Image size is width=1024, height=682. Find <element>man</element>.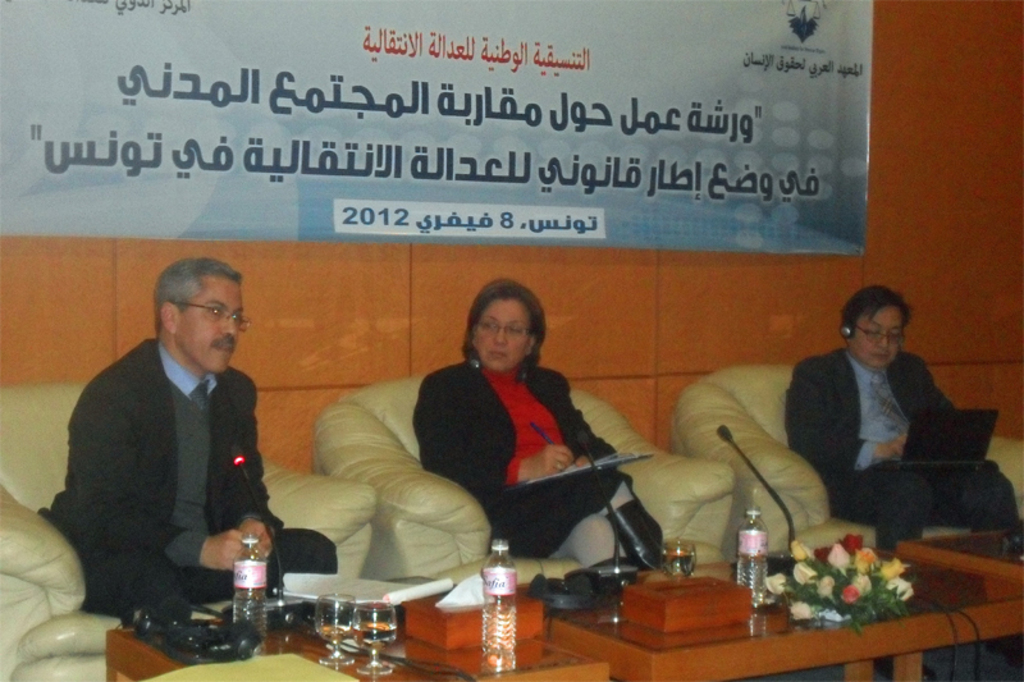
<bbox>781, 283, 1016, 540</bbox>.
